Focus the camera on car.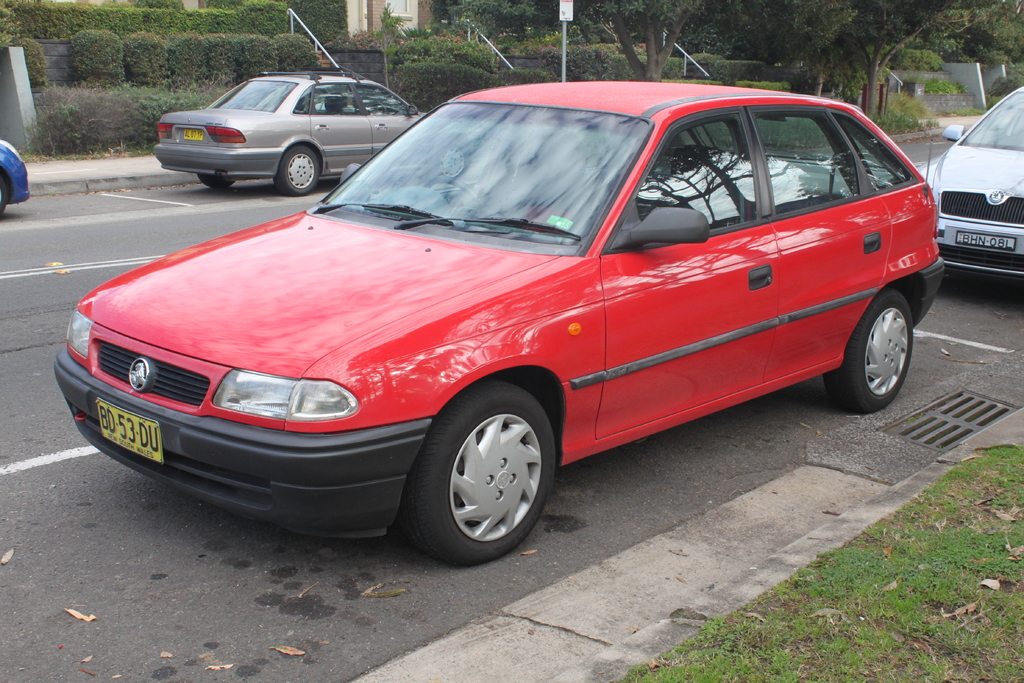
Focus region: <box>0,140,30,217</box>.
